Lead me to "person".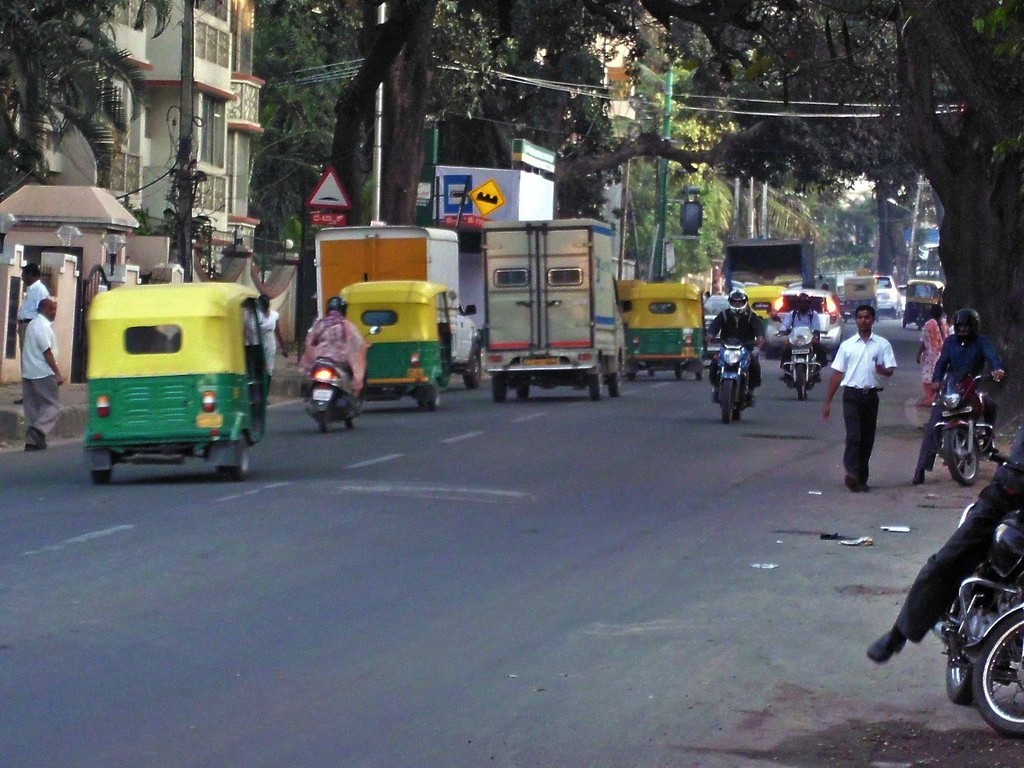
Lead to (left=248, top=294, right=282, bottom=380).
